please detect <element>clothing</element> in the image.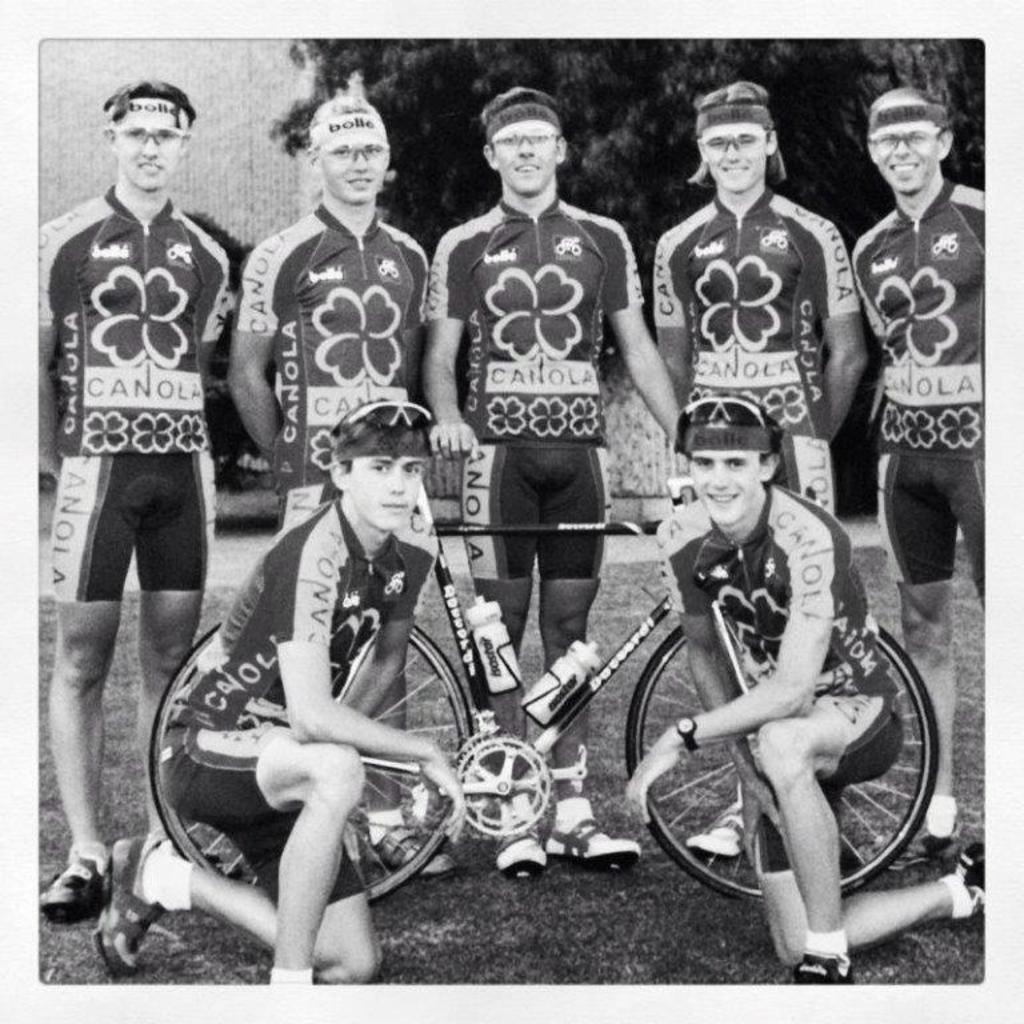
425:191:643:604.
